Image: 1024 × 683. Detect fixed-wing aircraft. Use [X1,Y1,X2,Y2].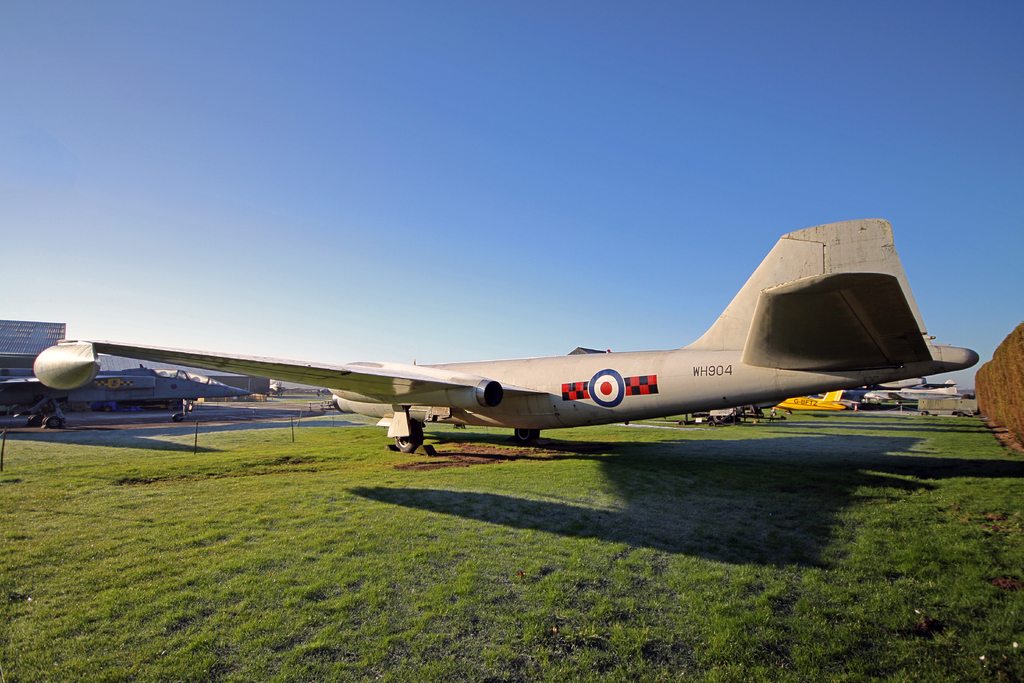
[28,231,987,471].
